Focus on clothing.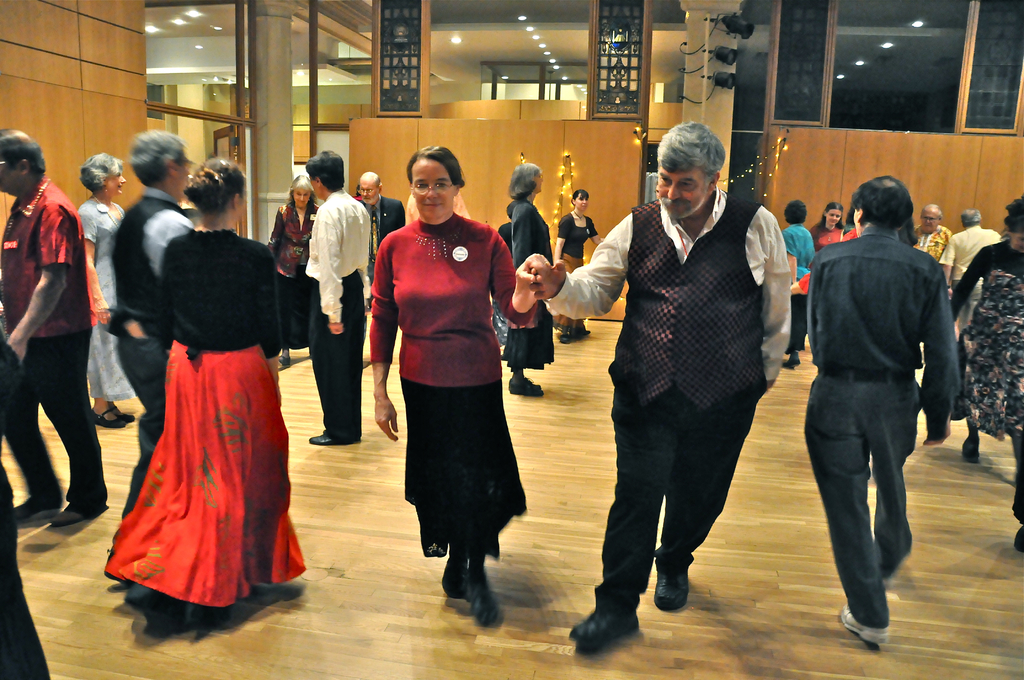
Focused at (559,216,591,331).
